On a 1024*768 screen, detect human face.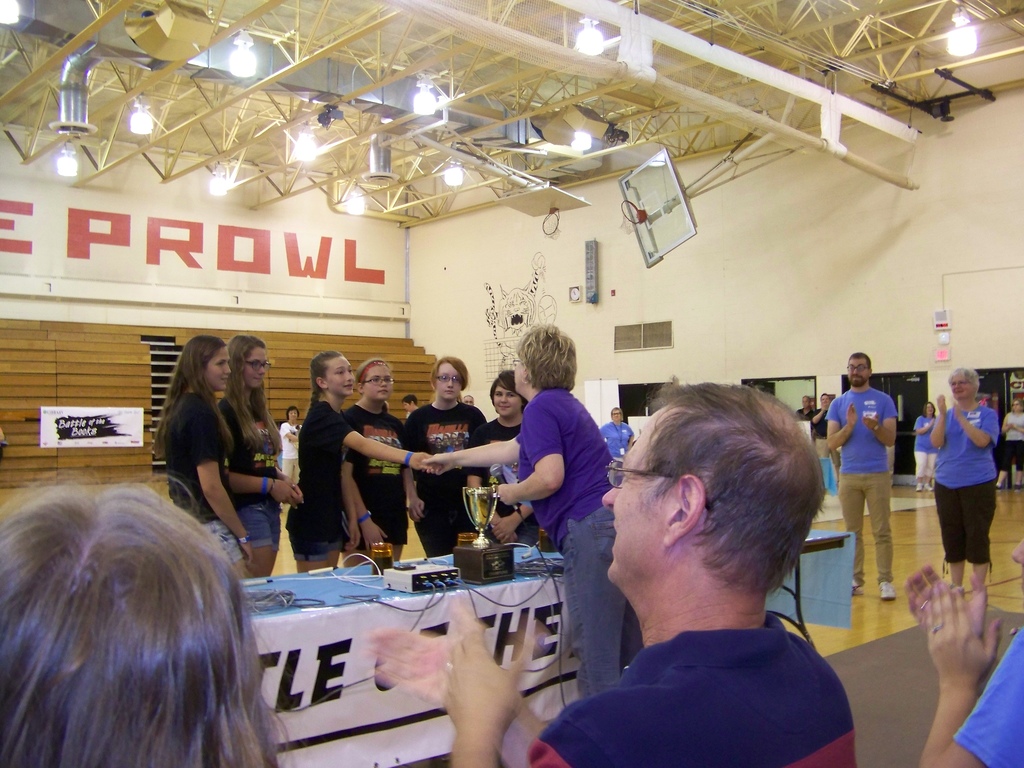
pyautogui.locateOnScreen(1011, 399, 1023, 413).
